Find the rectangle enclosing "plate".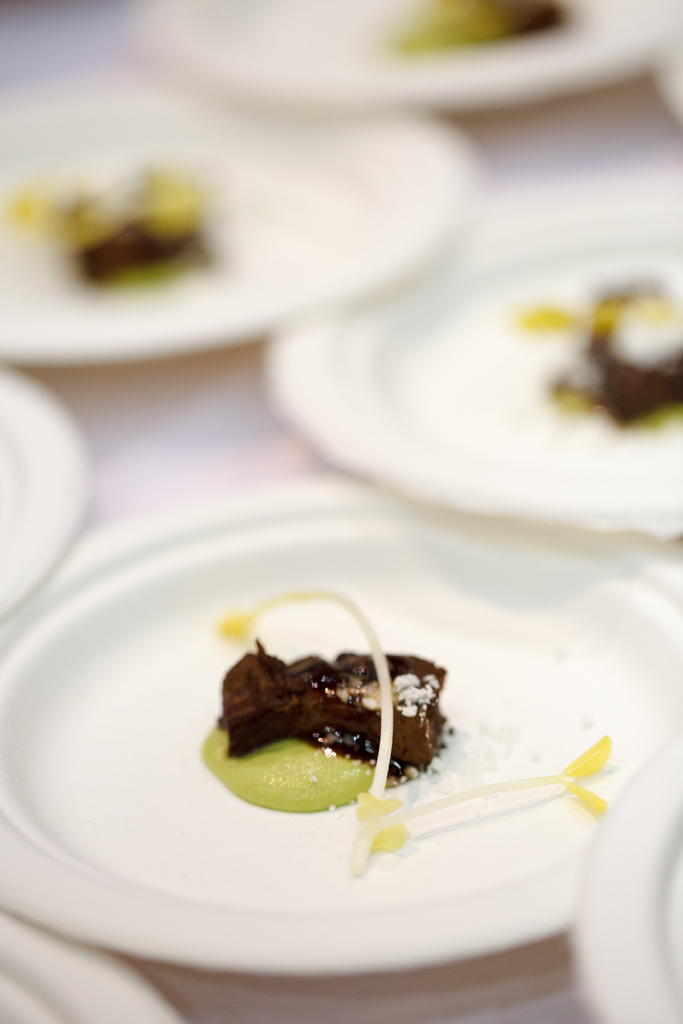
[x1=12, y1=490, x2=673, y2=1018].
